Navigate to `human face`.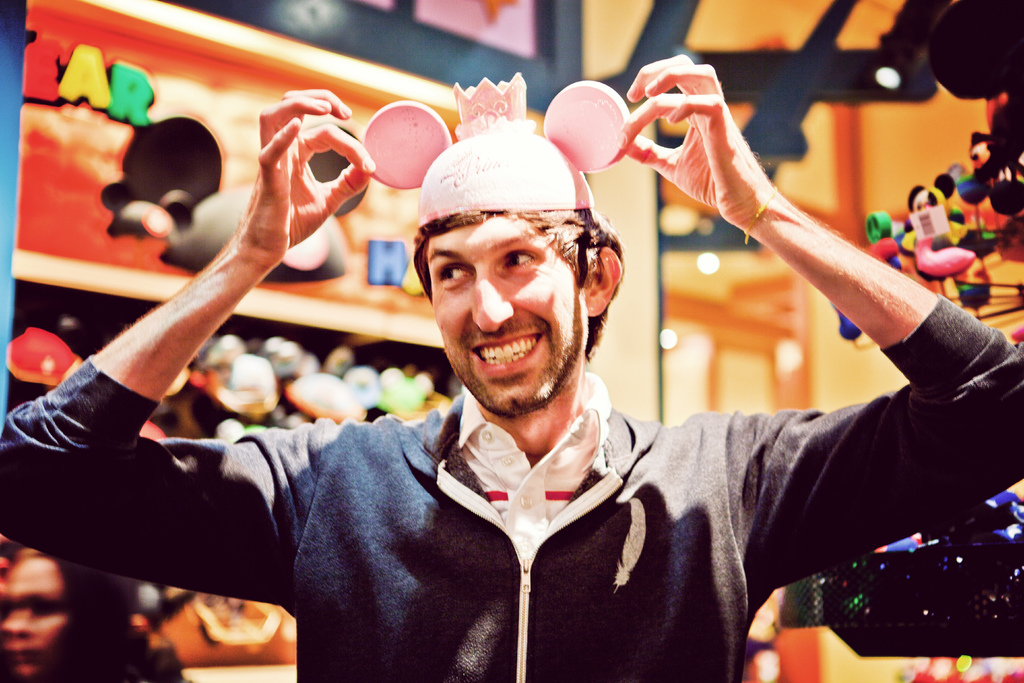
Navigation target: rect(2, 561, 66, 681).
